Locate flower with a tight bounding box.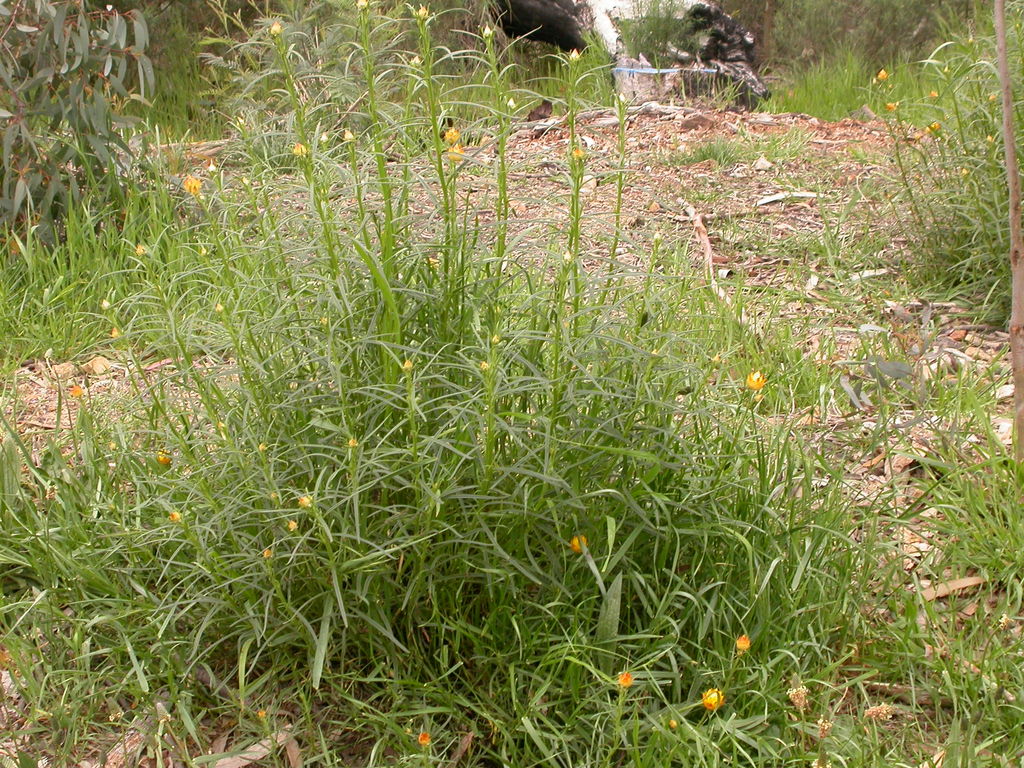
Rect(99, 297, 108, 312).
